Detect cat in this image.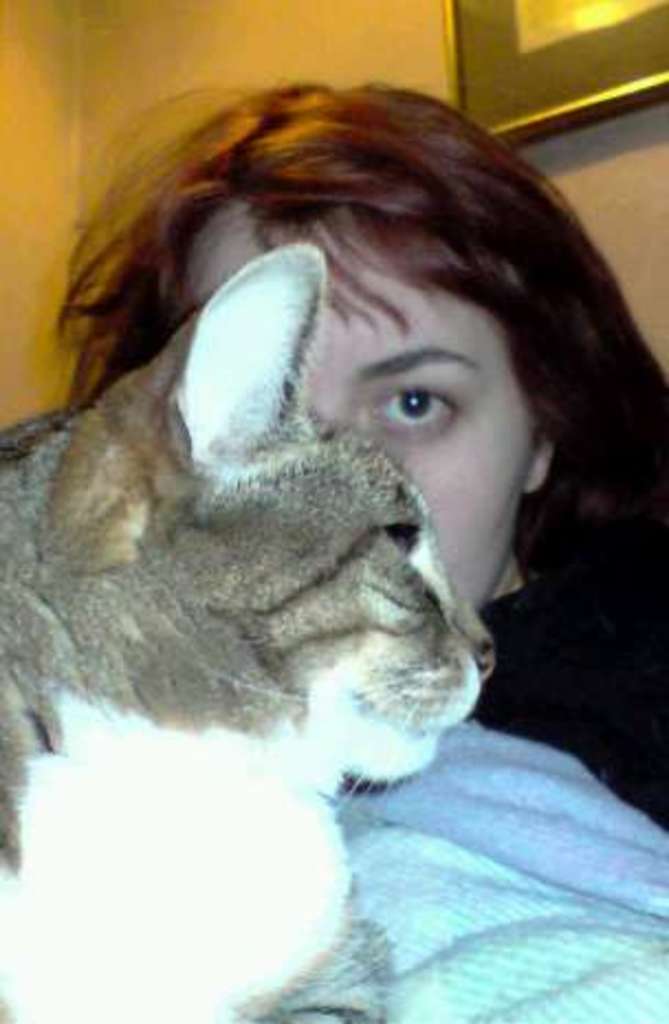
Detection: 0,238,495,1022.
